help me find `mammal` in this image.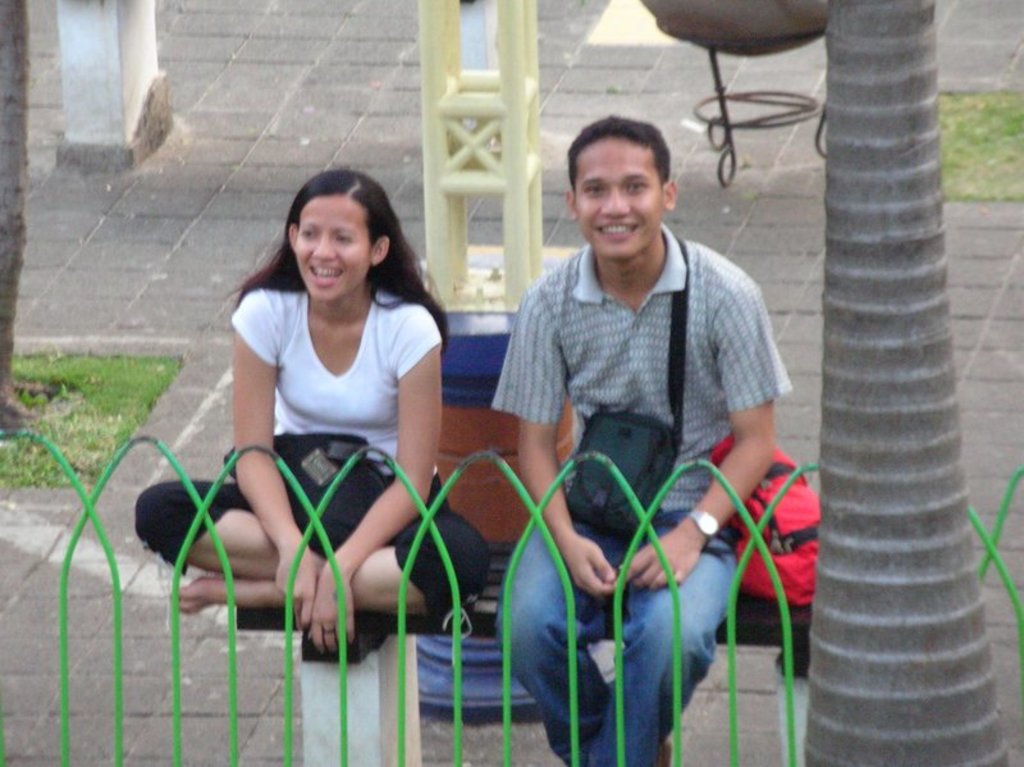
Found it: [x1=170, y1=156, x2=462, y2=588].
